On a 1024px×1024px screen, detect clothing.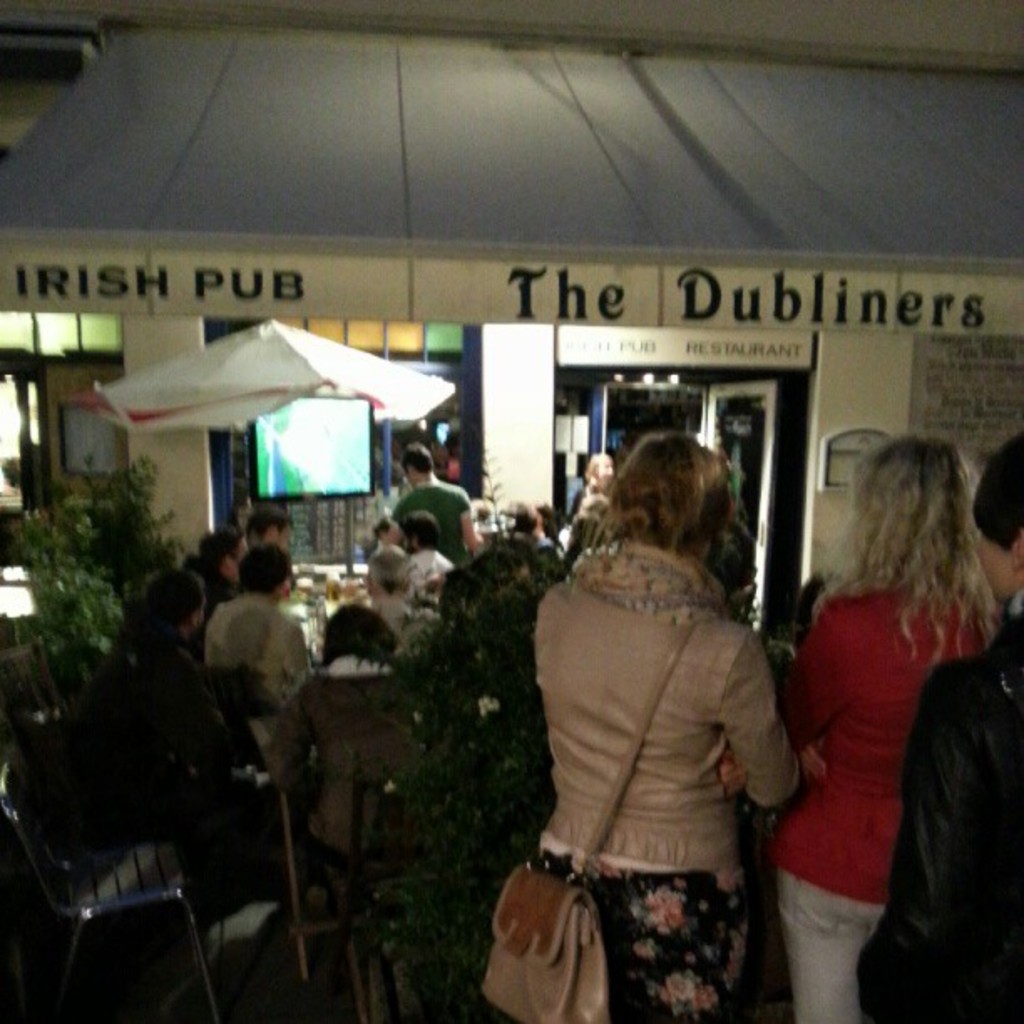
region(388, 540, 460, 596).
